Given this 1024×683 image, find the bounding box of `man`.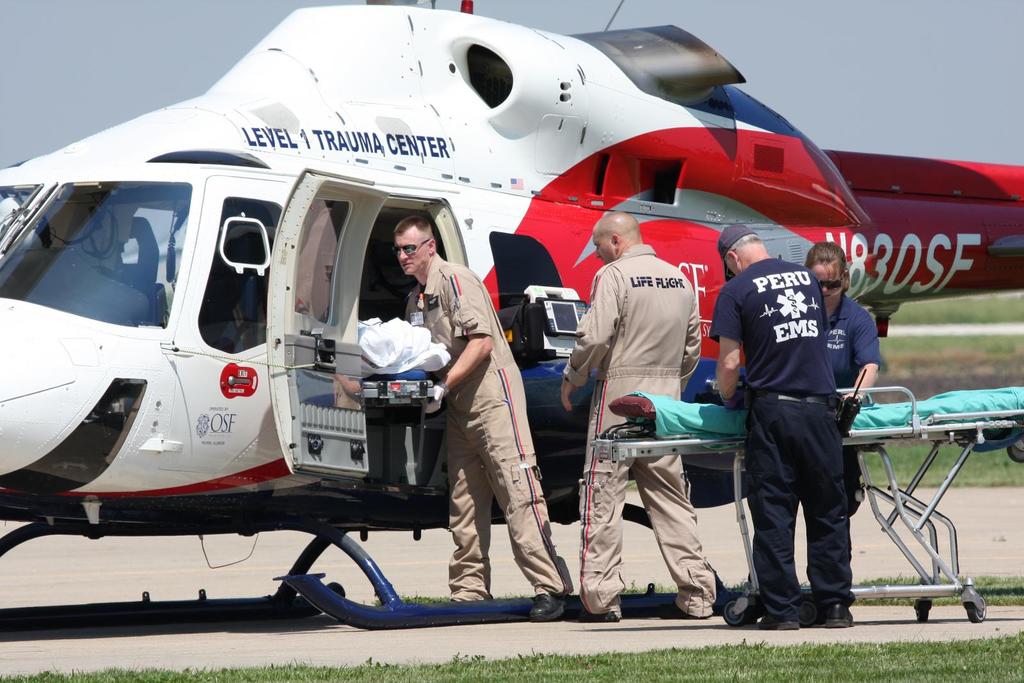
(x1=705, y1=223, x2=855, y2=630).
